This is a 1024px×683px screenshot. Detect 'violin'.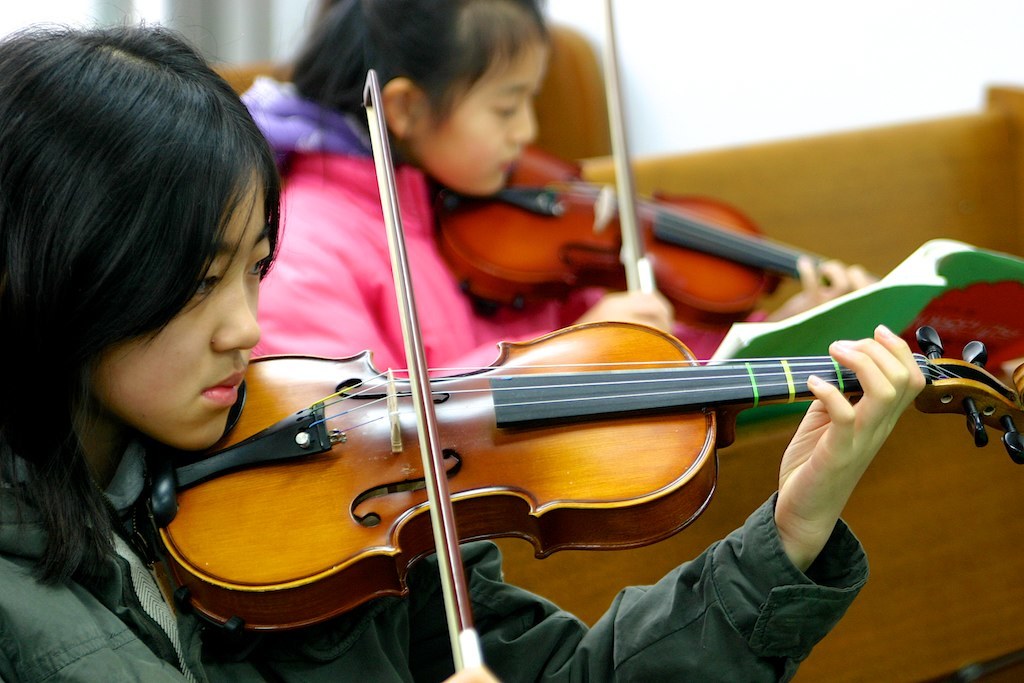
<box>159,67,1022,681</box>.
